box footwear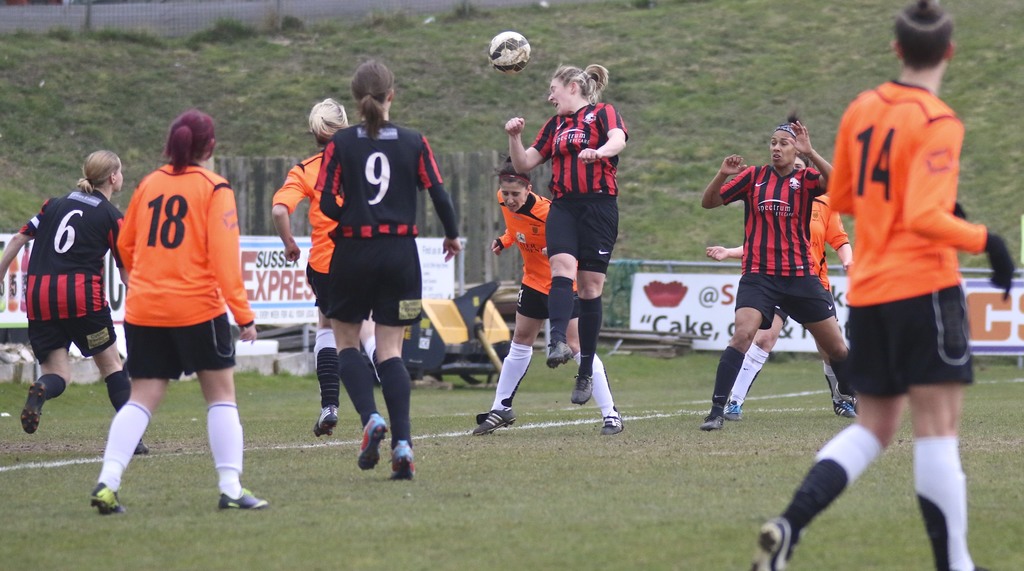
x1=356, y1=413, x2=390, y2=473
